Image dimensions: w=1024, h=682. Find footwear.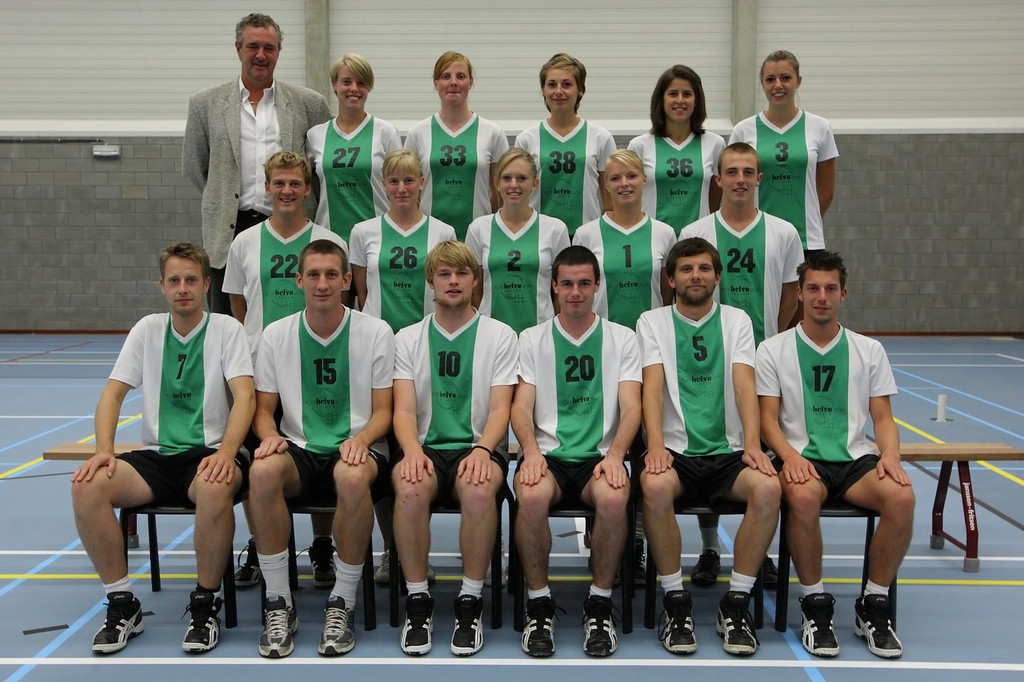
<bbox>694, 547, 719, 585</bbox>.
